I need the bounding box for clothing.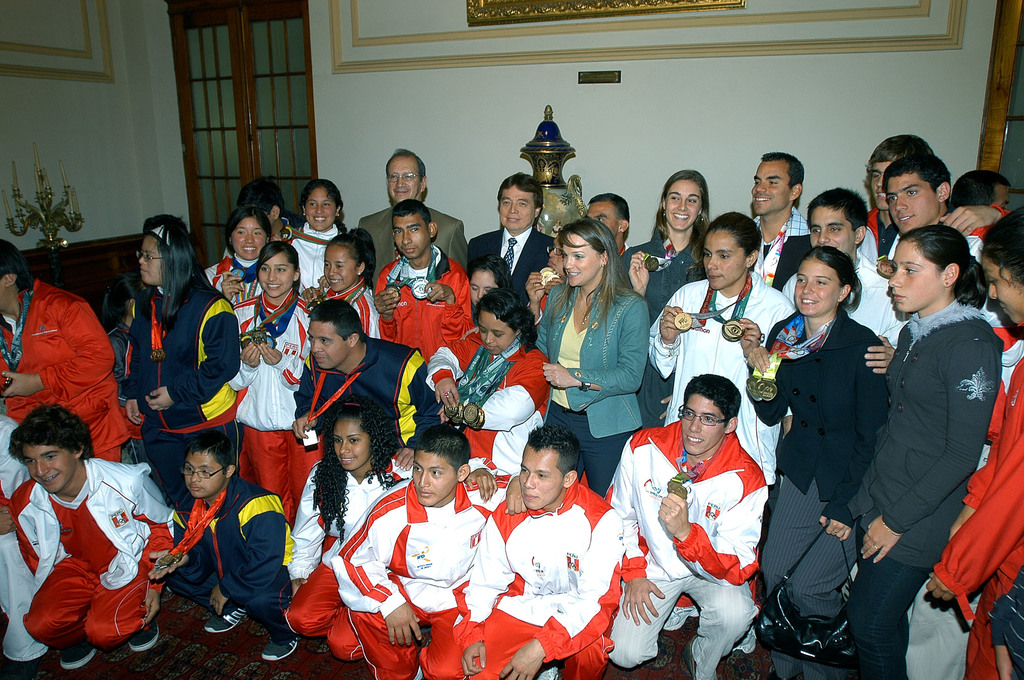
Here it is: <bbox>16, 454, 157, 659</bbox>.
